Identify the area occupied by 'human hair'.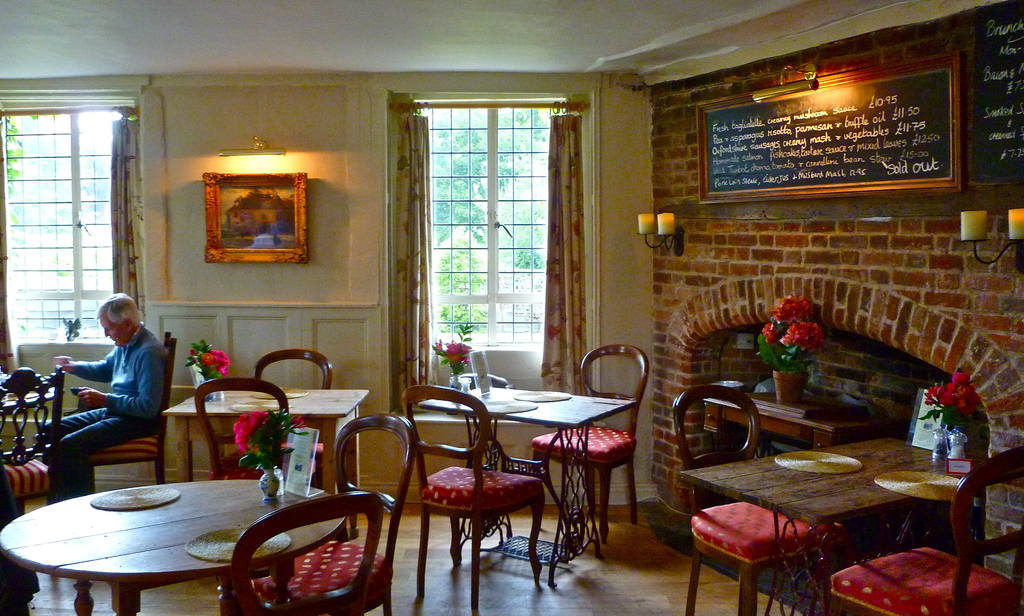
Area: (99,296,142,322).
